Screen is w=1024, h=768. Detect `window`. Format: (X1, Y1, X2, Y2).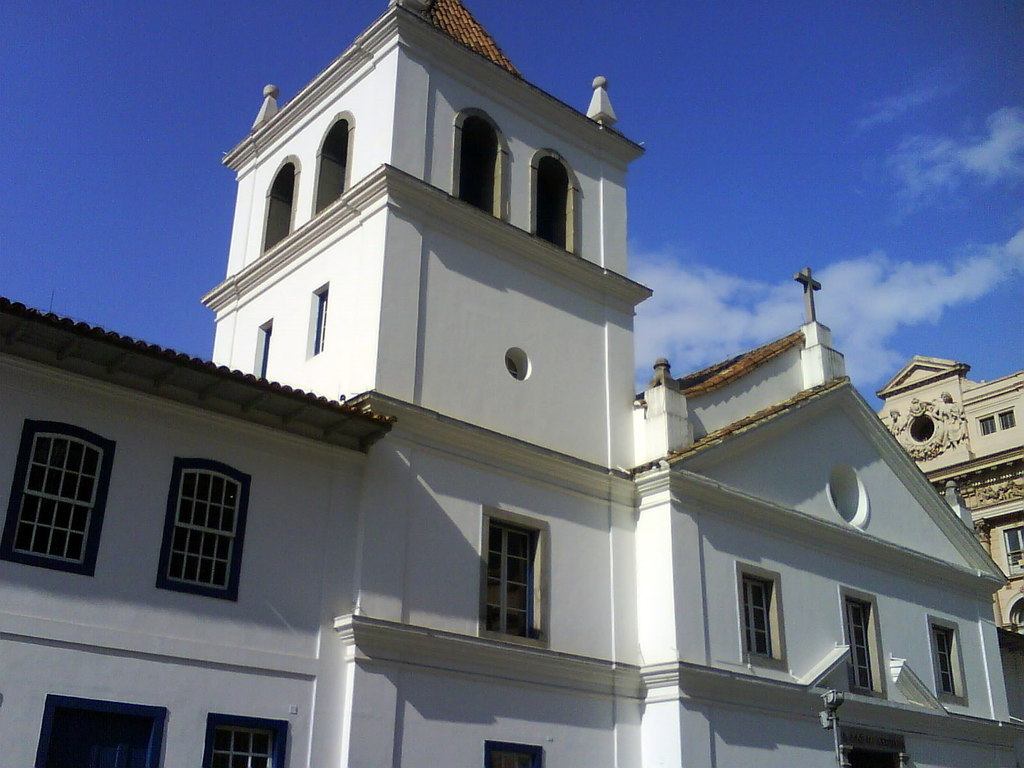
(532, 156, 576, 247).
